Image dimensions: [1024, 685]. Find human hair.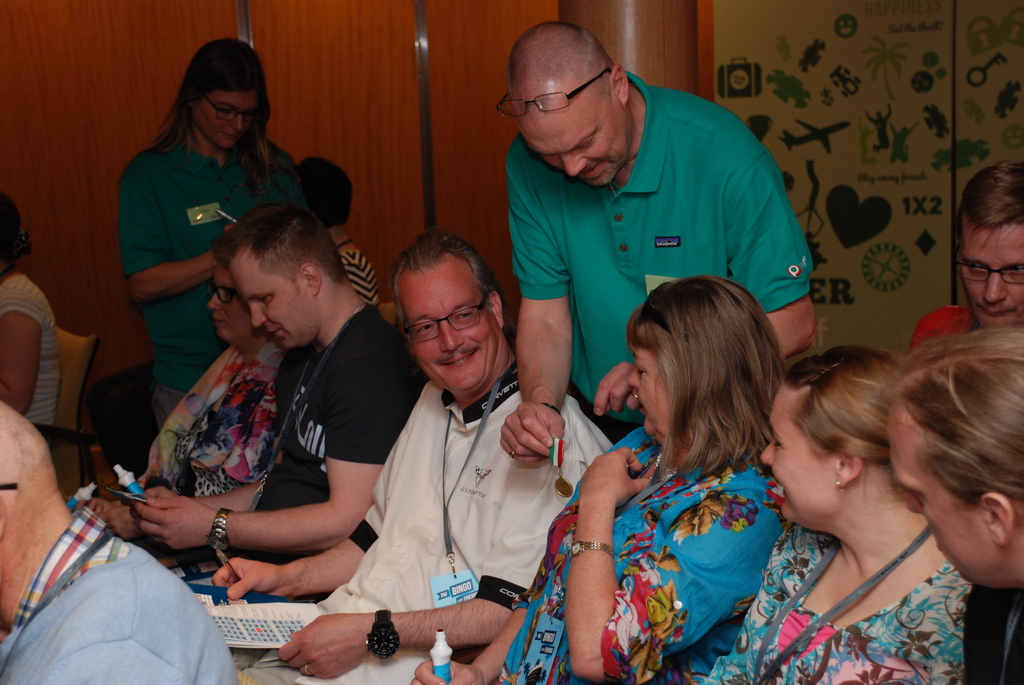
rect(0, 192, 33, 260).
